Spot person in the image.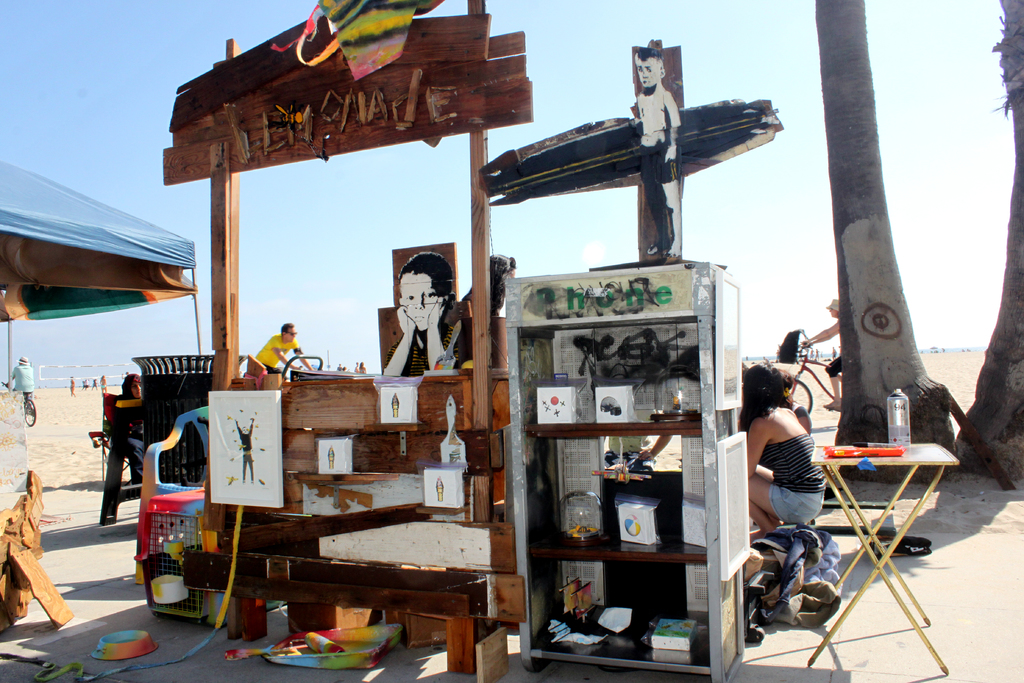
person found at x1=803 y1=298 x2=846 y2=406.
